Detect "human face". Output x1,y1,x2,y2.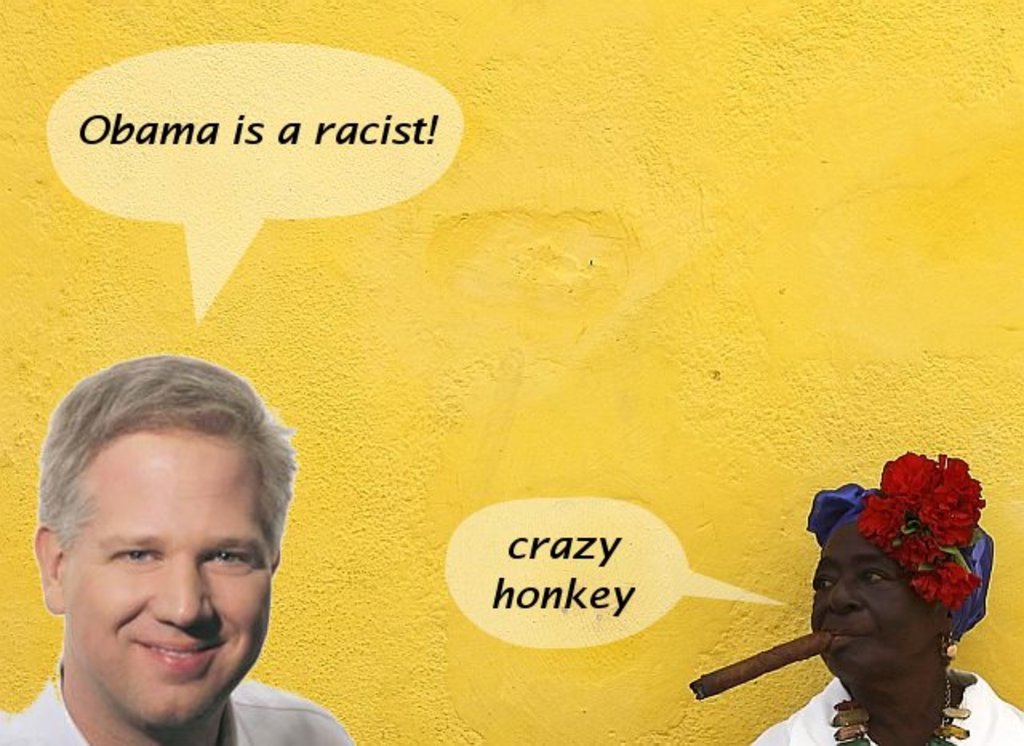
811,528,944,692.
